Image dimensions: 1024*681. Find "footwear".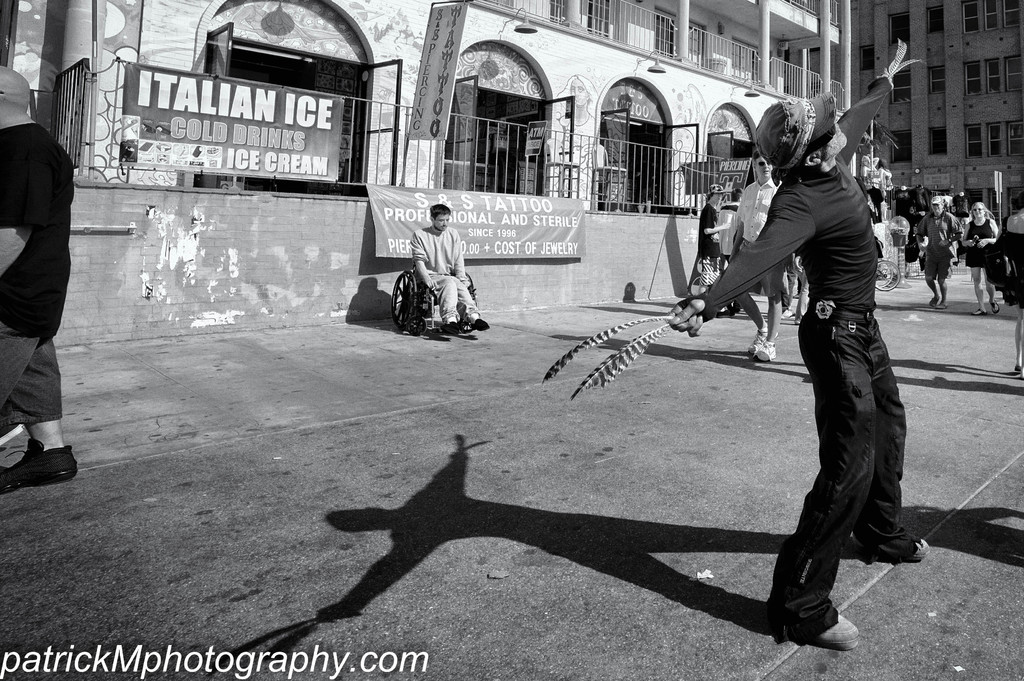
<region>781, 308, 794, 319</region>.
